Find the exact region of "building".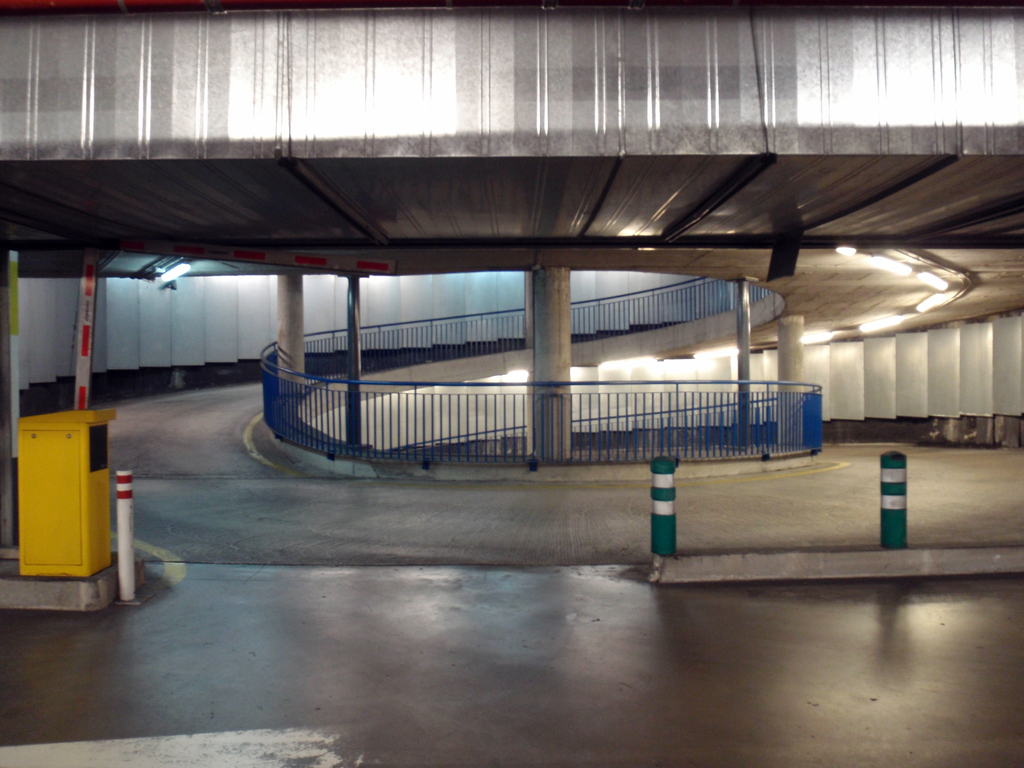
Exact region: <region>0, 0, 1023, 767</region>.
